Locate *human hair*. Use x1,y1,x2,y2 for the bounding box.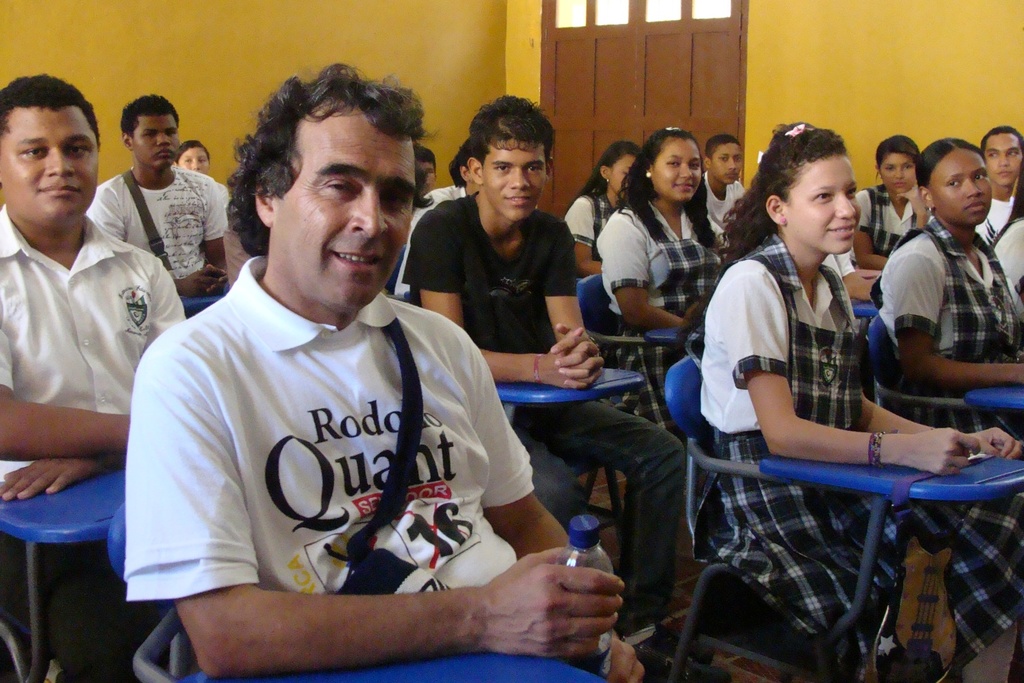
227,64,418,251.
